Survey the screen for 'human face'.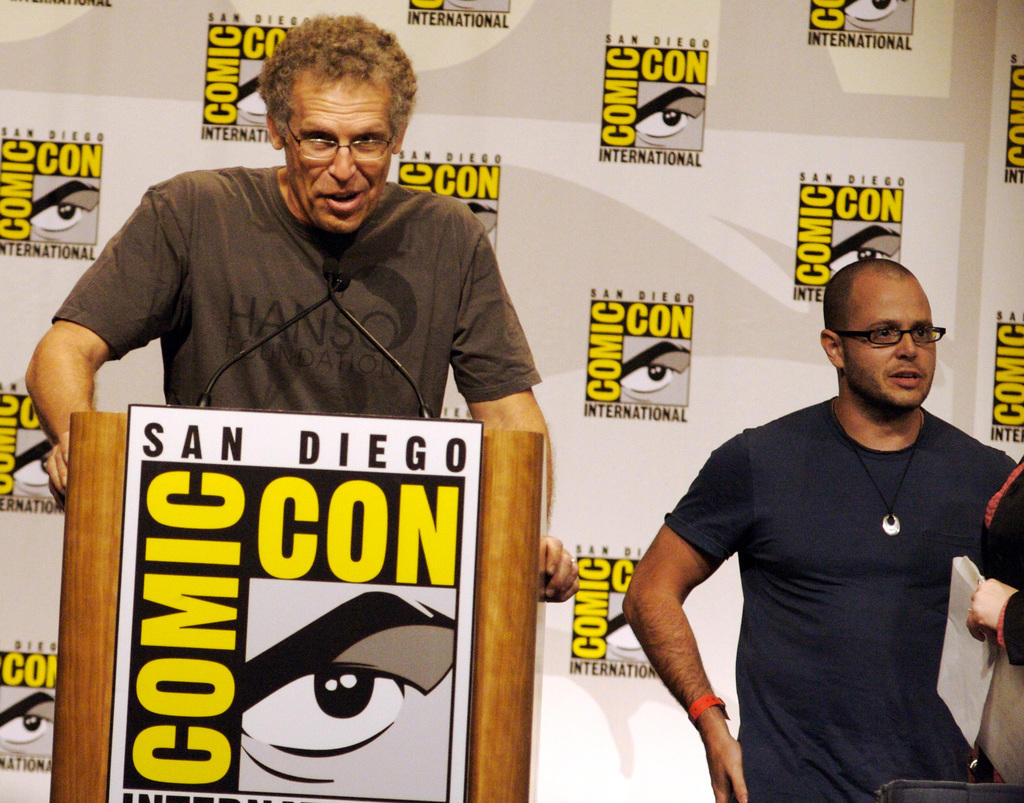
Survey found: x1=842, y1=278, x2=937, y2=404.
